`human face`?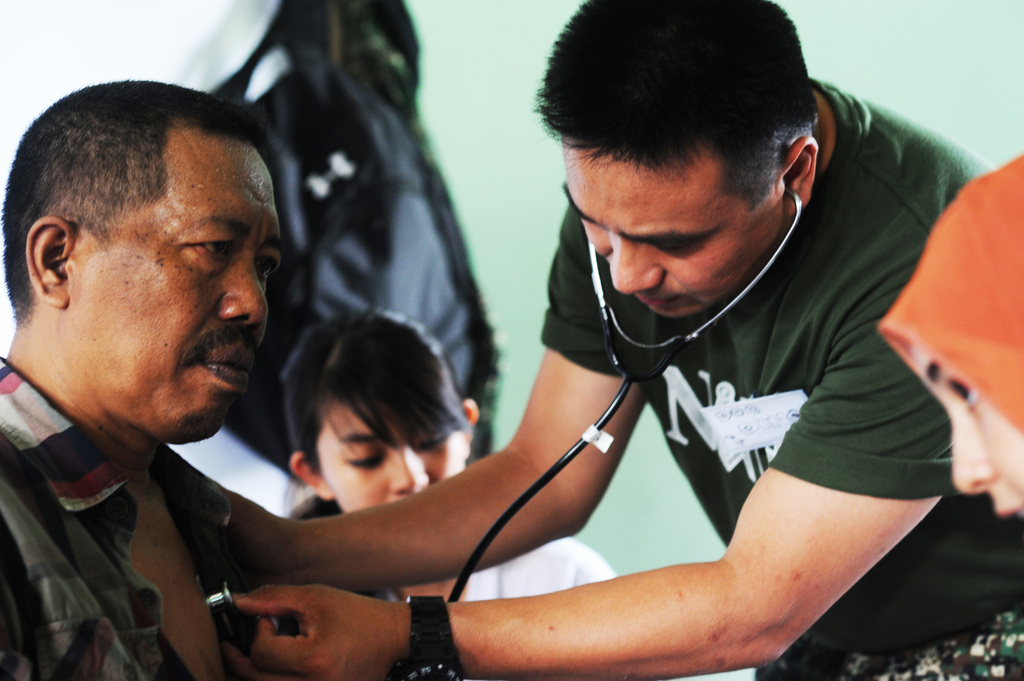
565,143,779,316
